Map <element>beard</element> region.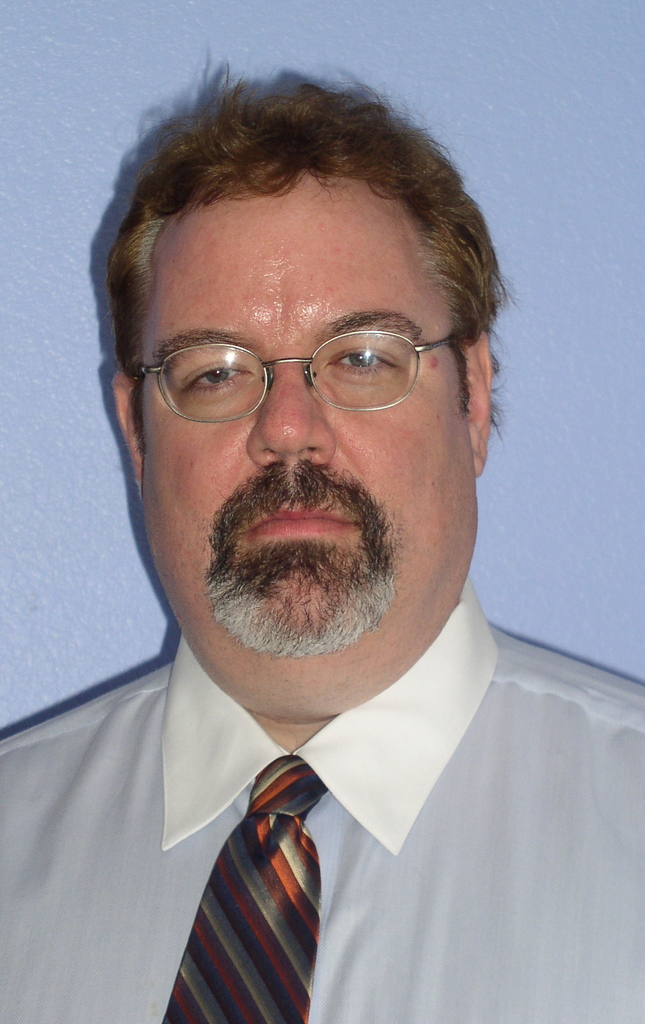
Mapped to BBox(200, 537, 398, 662).
